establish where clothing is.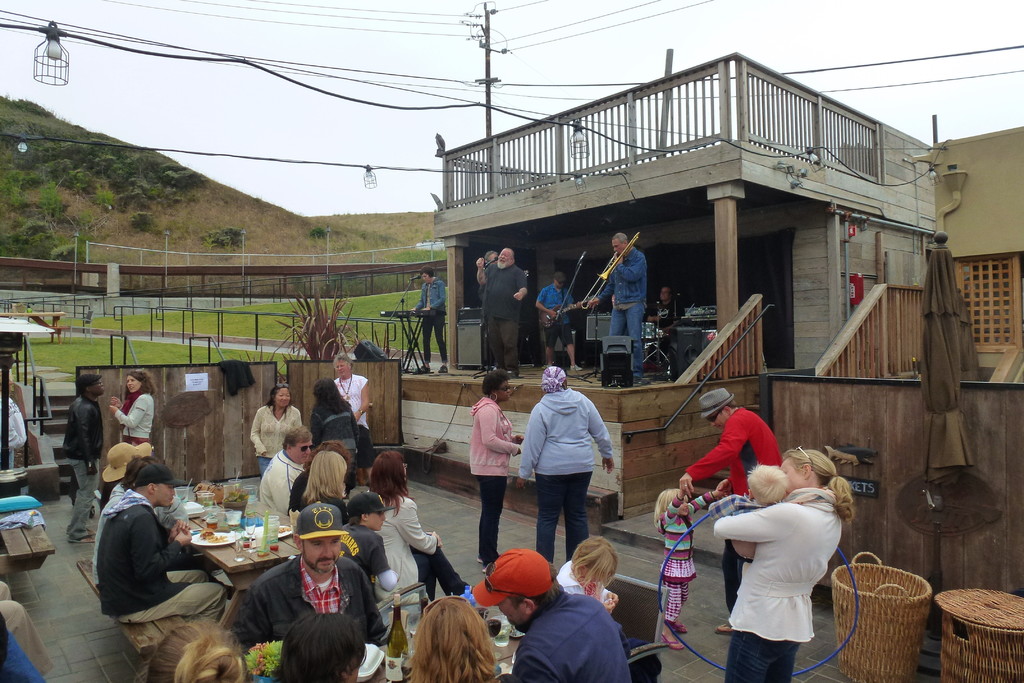
Established at pyautogui.locateOnScreen(334, 374, 374, 472).
